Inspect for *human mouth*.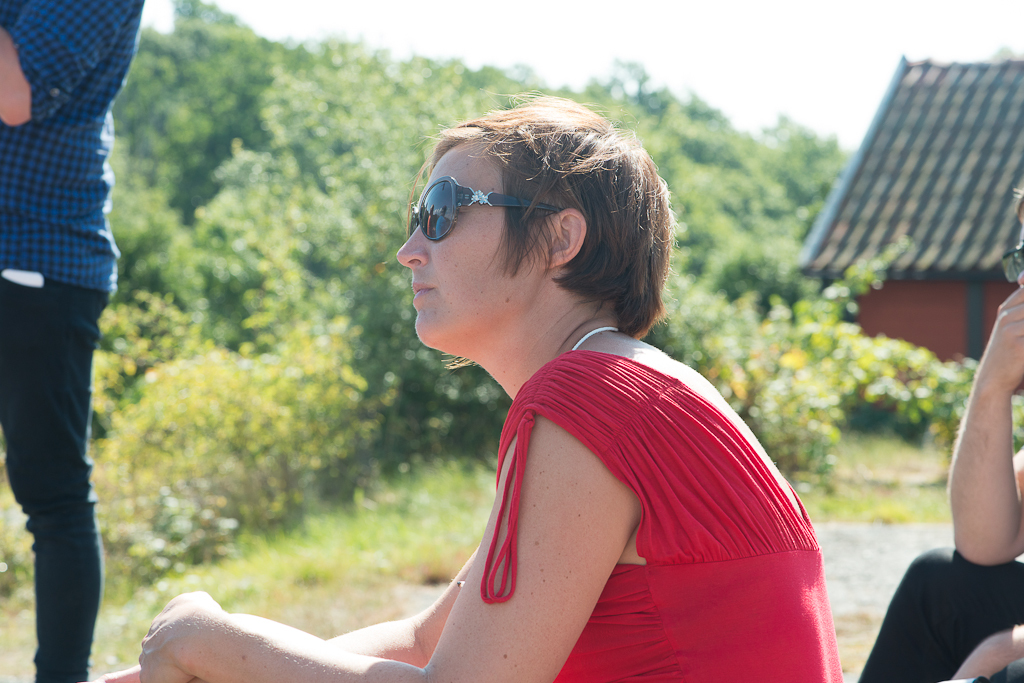
Inspection: [415, 281, 435, 299].
